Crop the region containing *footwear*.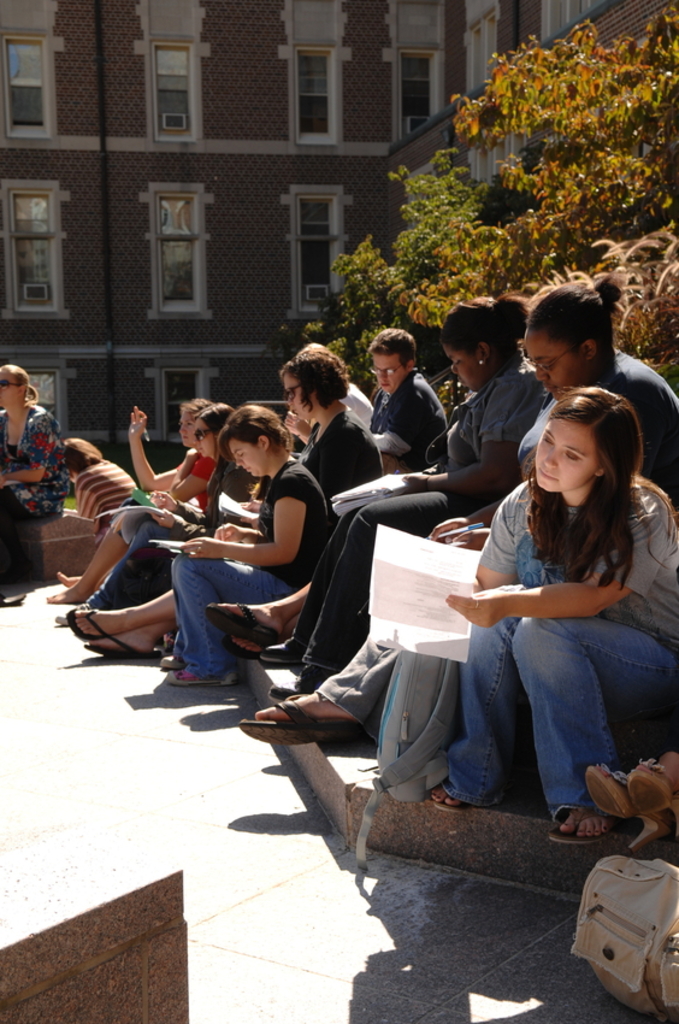
Crop region: [206,598,287,640].
